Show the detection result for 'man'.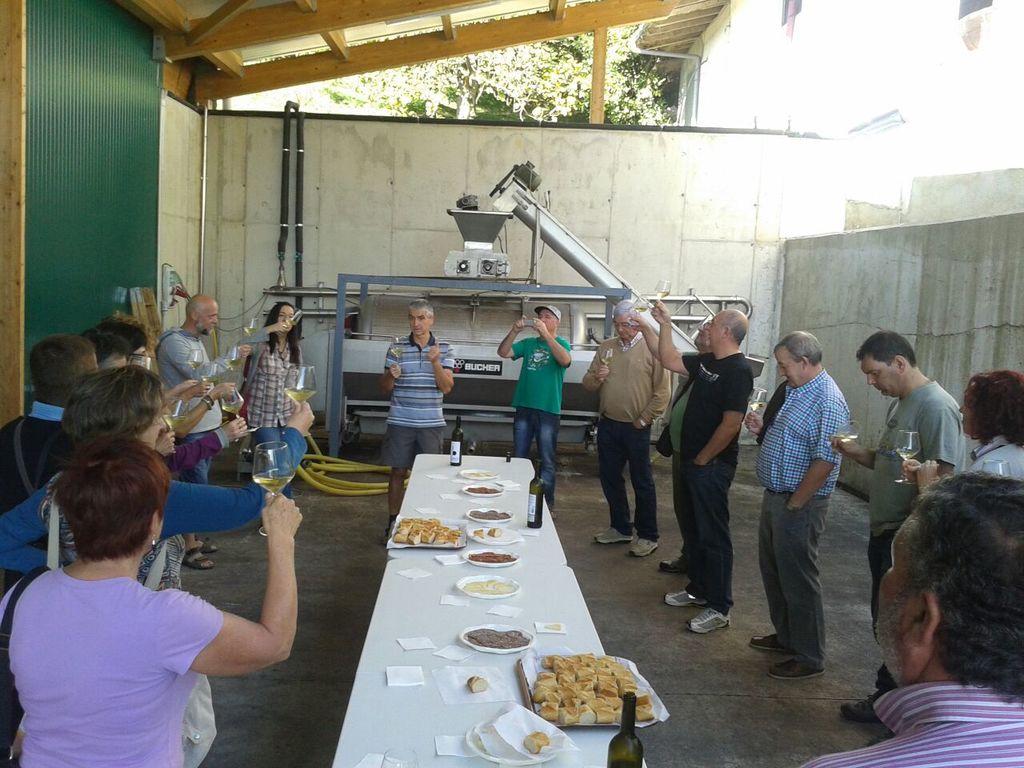
[379,298,453,546].
